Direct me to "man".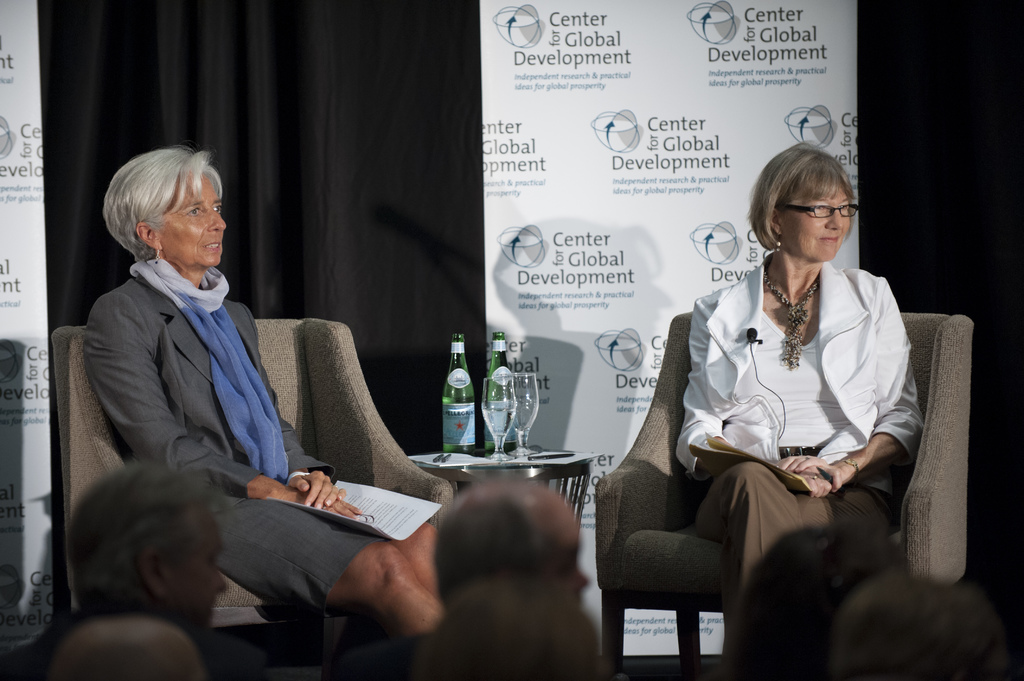
Direction: [328, 479, 588, 680].
